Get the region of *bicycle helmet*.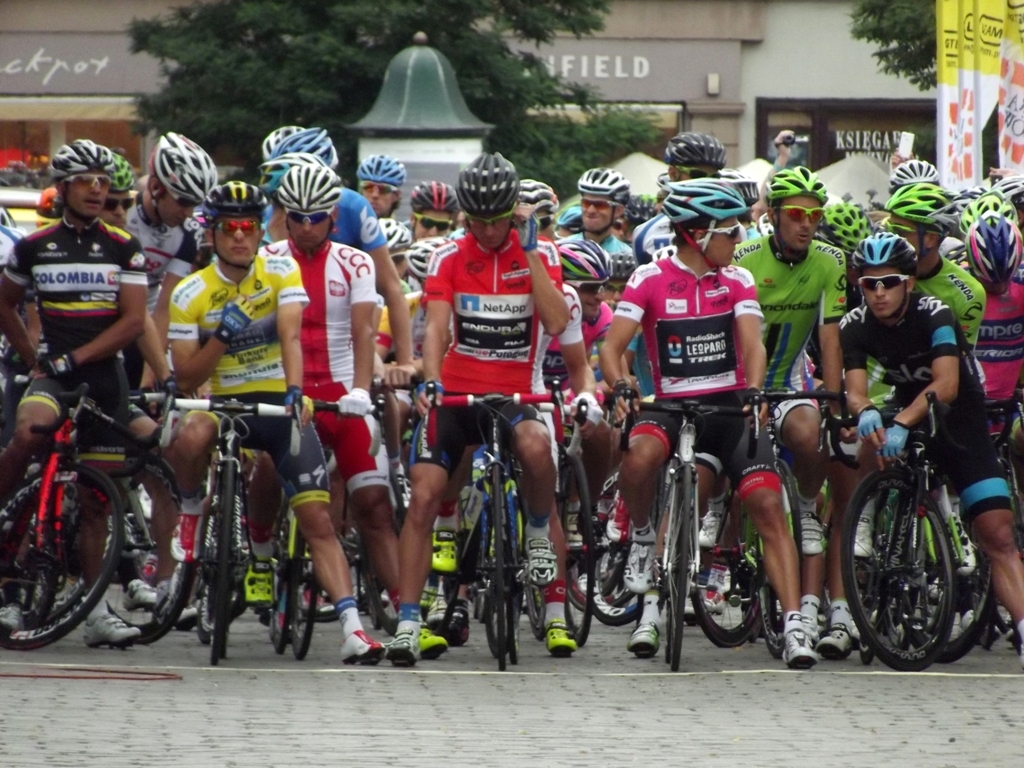
[left=267, top=123, right=337, bottom=173].
